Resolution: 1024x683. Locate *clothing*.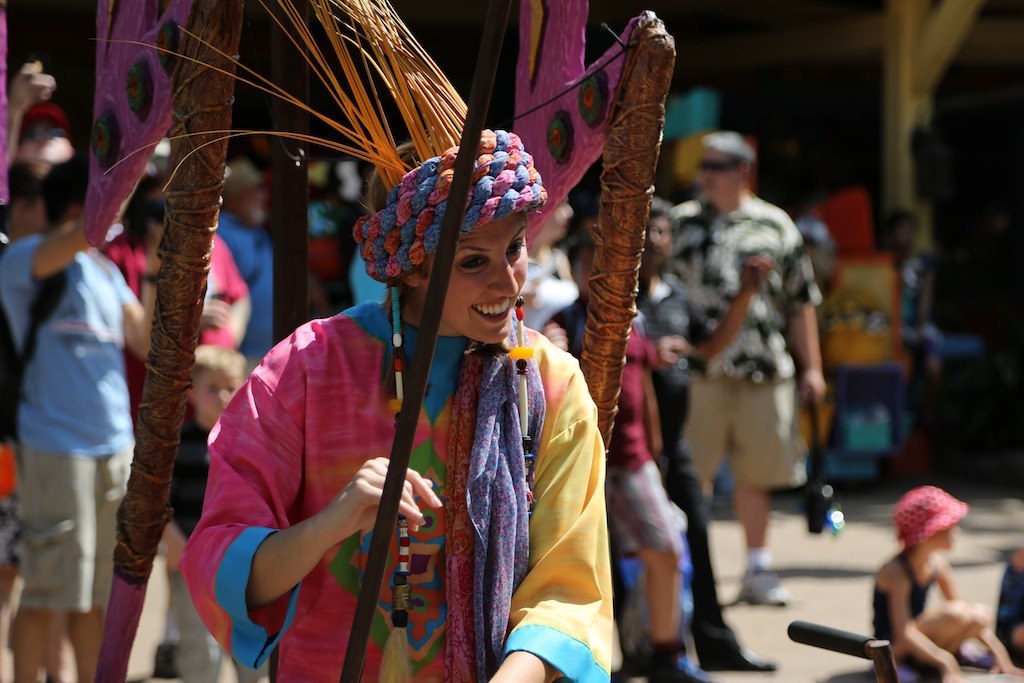
(866,548,931,675).
